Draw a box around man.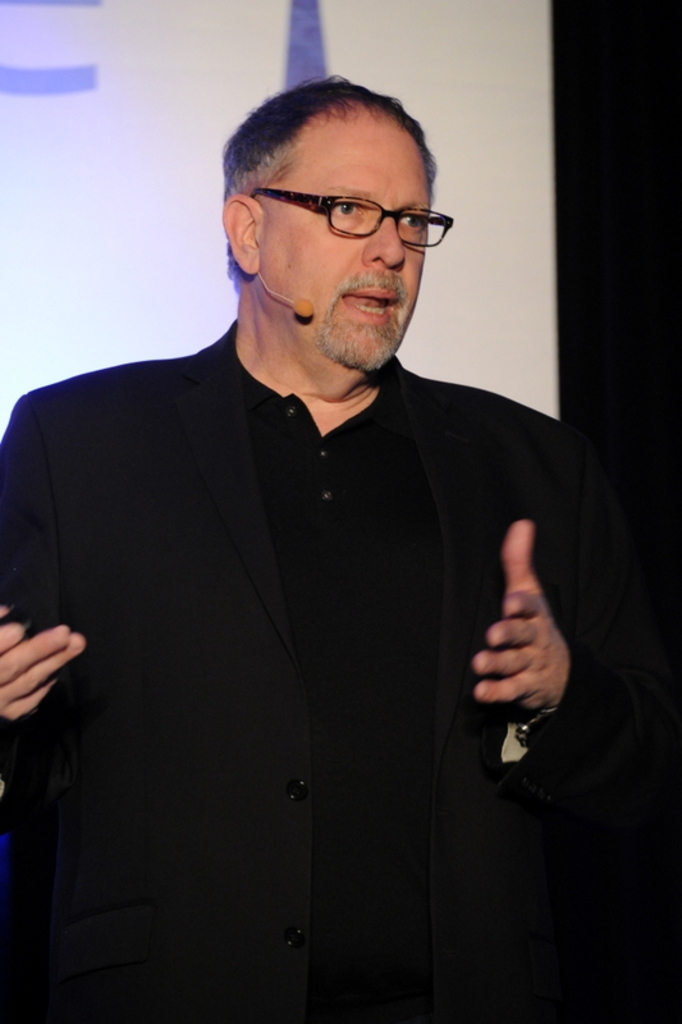
(left=18, top=91, right=644, bottom=978).
